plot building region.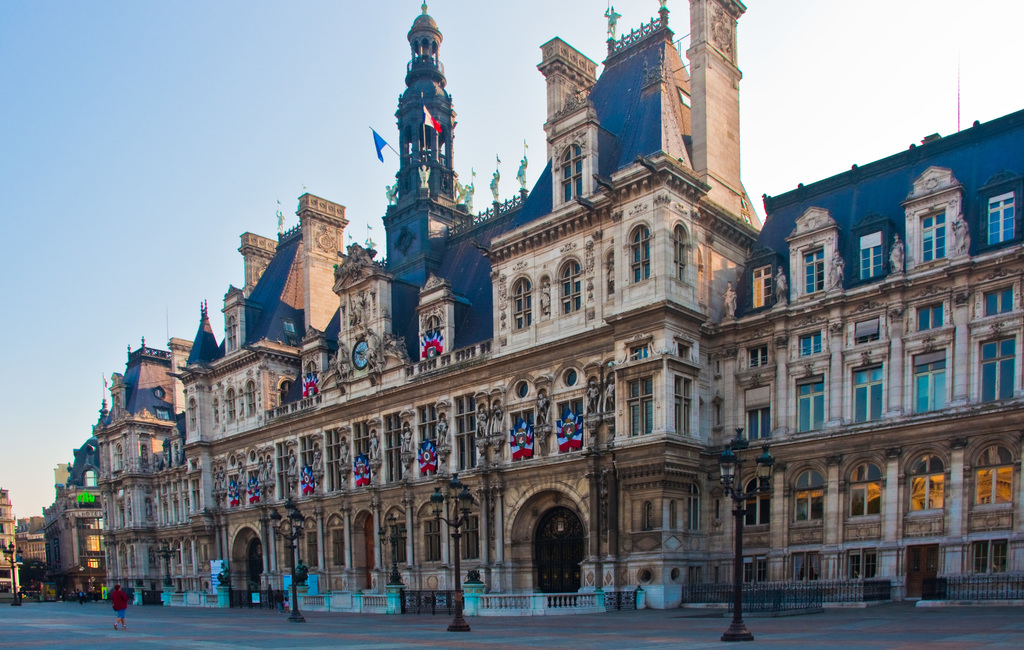
Plotted at box(43, 430, 100, 599).
